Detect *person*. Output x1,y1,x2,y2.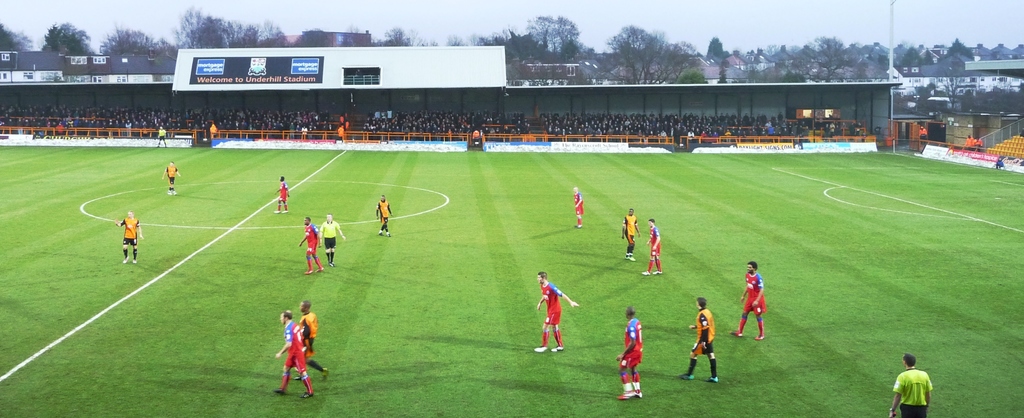
614,305,641,399.
